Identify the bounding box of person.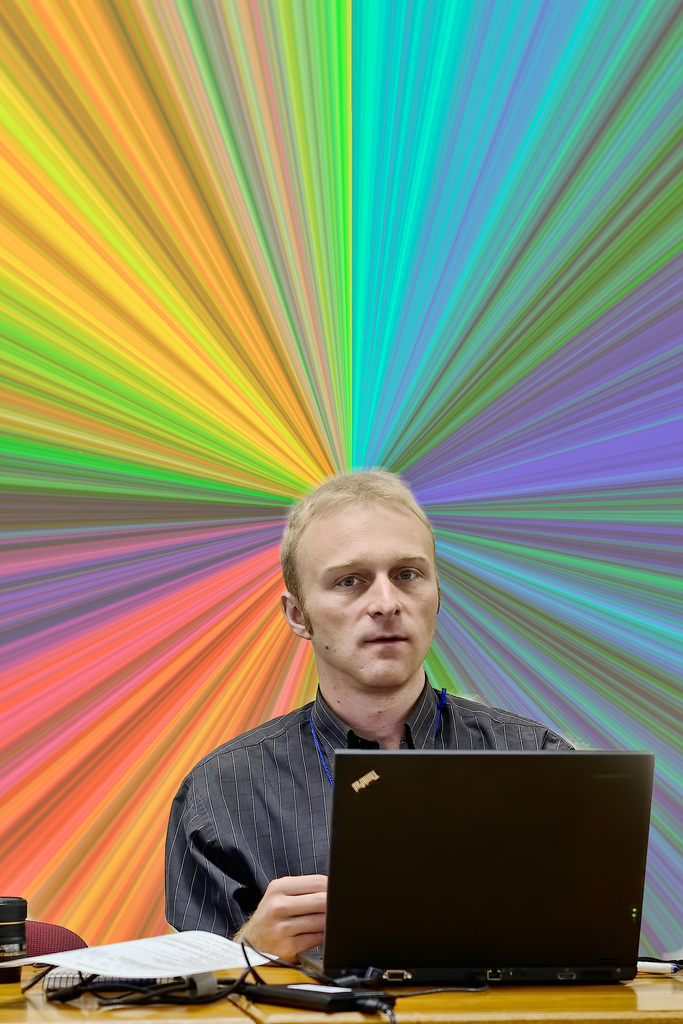
164, 471, 577, 971.
